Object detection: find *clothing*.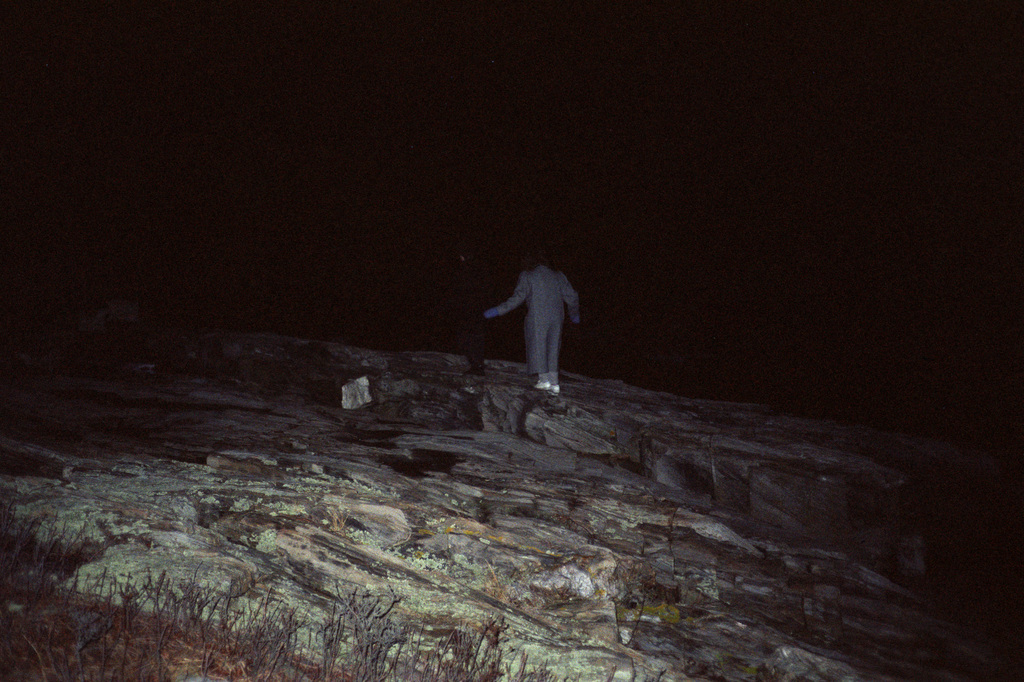
493,268,579,379.
